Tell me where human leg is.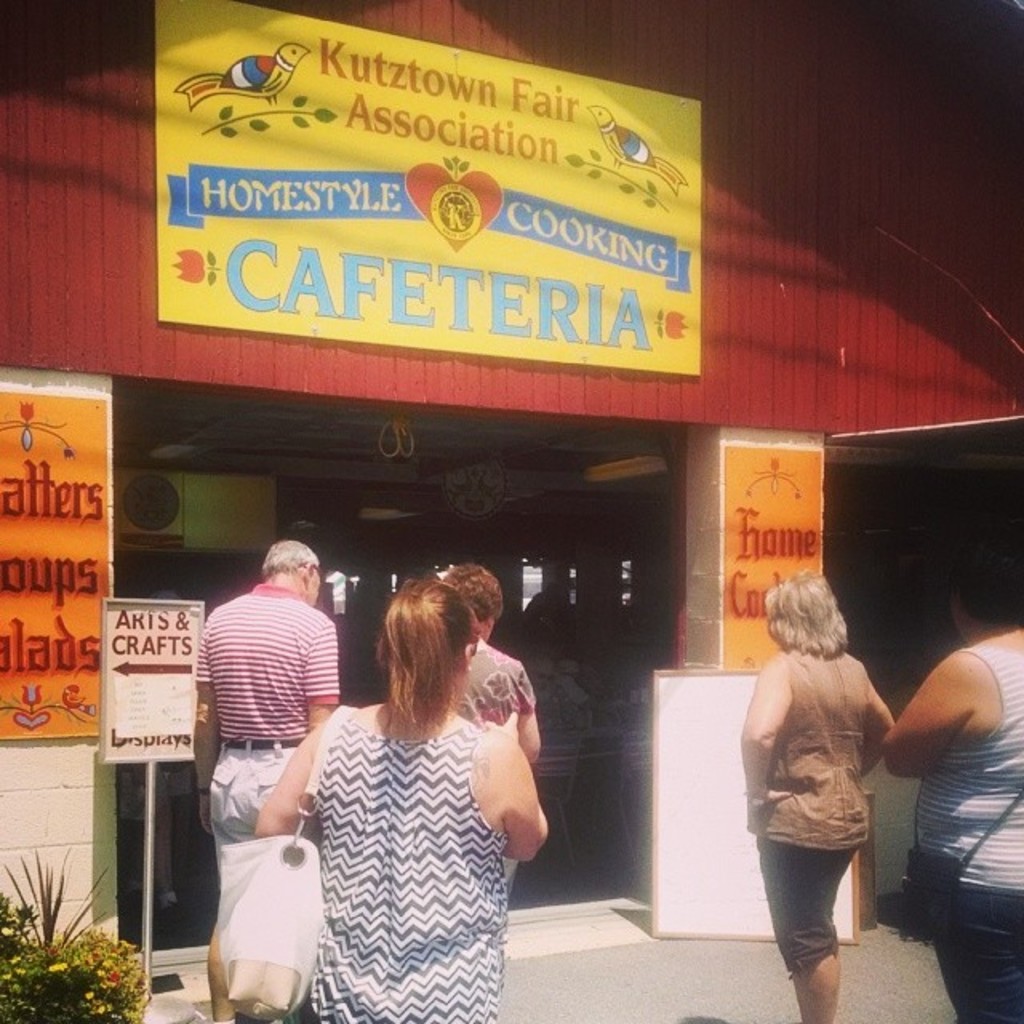
human leg is at [left=758, top=838, right=835, bottom=1019].
